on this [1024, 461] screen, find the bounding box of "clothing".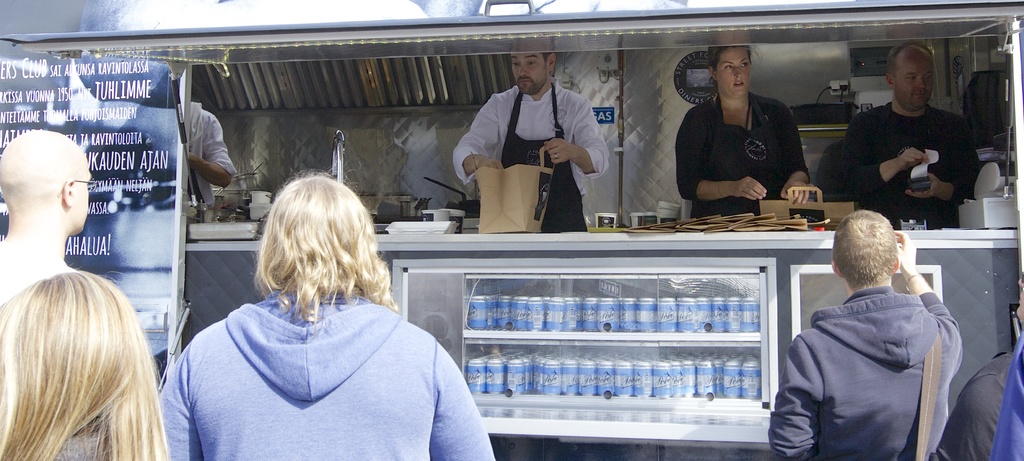
Bounding box: 671/92/786/220.
